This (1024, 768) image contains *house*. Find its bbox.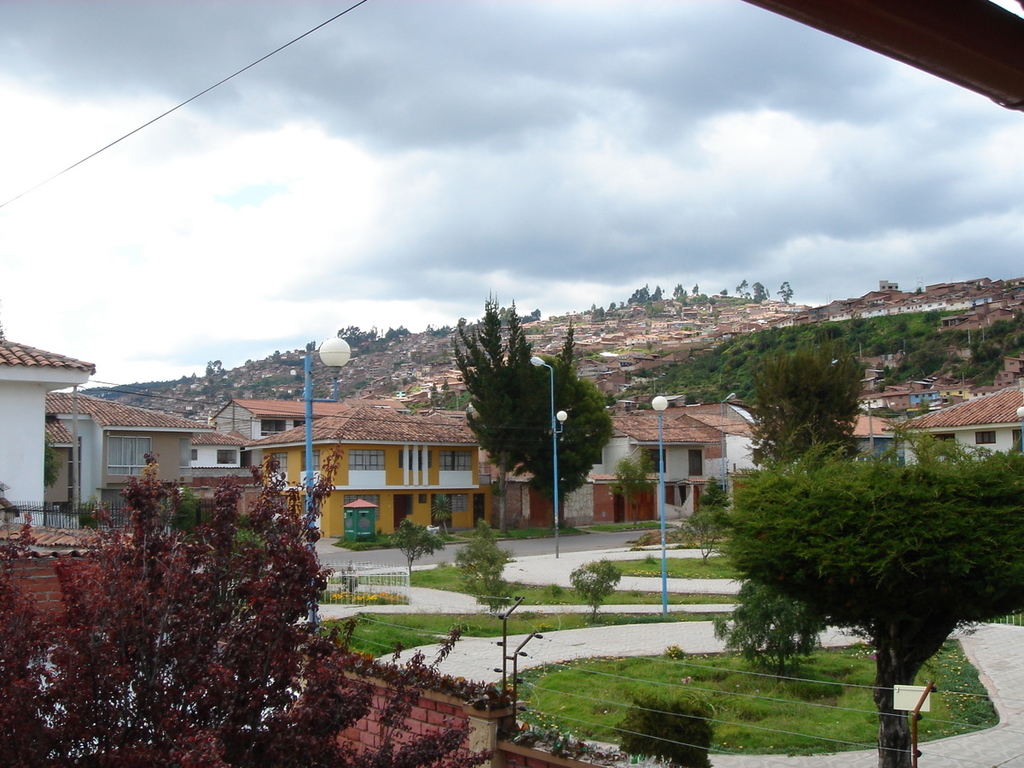
box(79, 387, 216, 513).
